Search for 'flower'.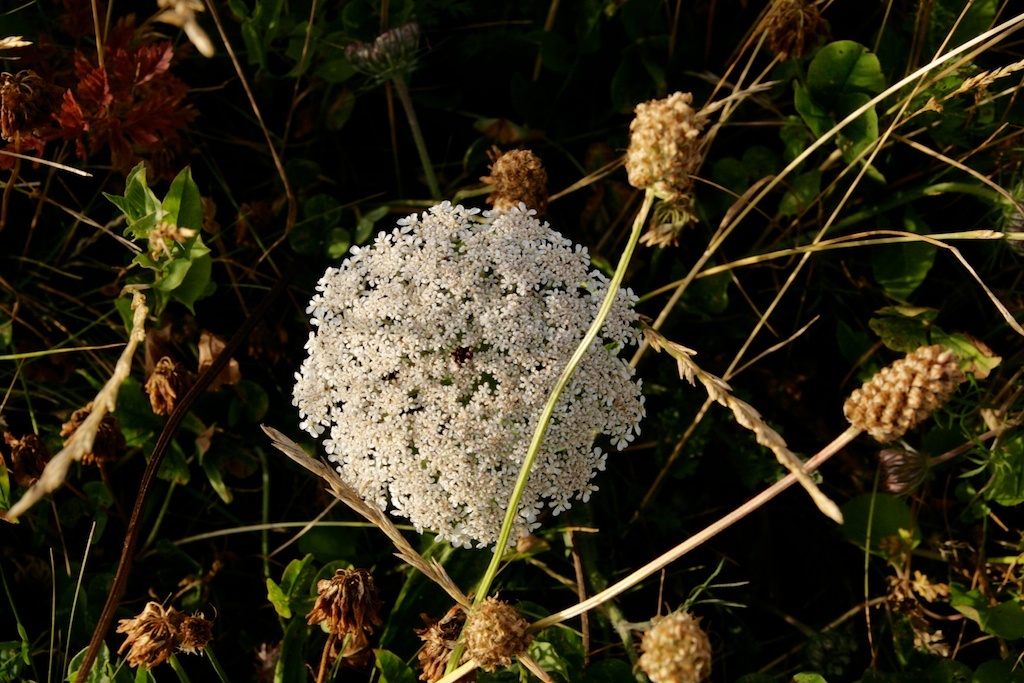
Found at crop(549, 500, 571, 516).
